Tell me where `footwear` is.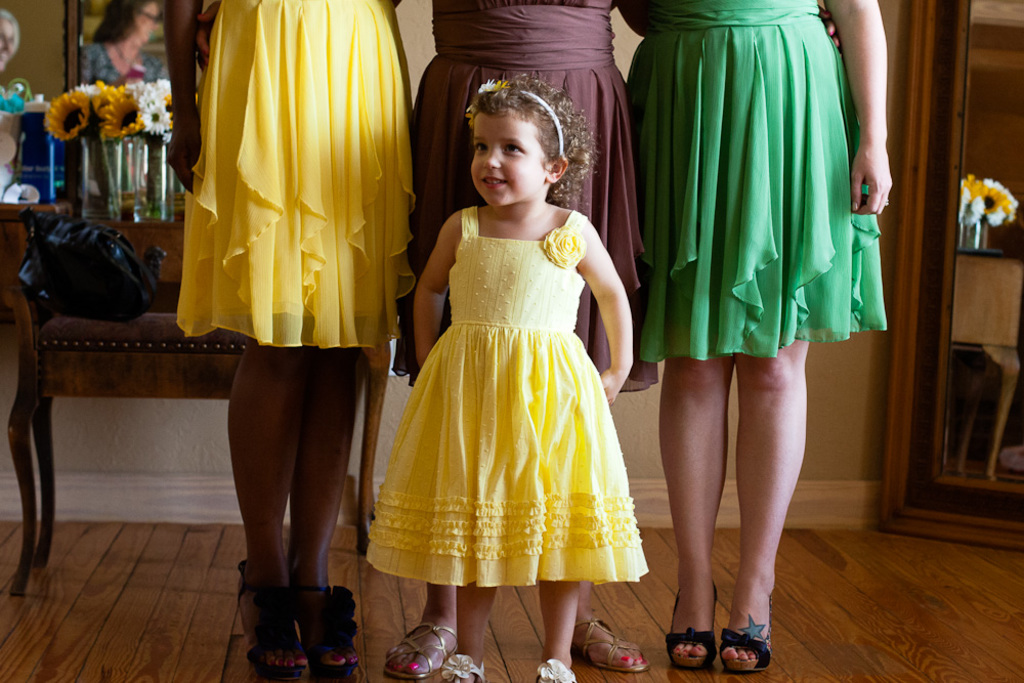
`footwear` is at [291,582,366,682].
